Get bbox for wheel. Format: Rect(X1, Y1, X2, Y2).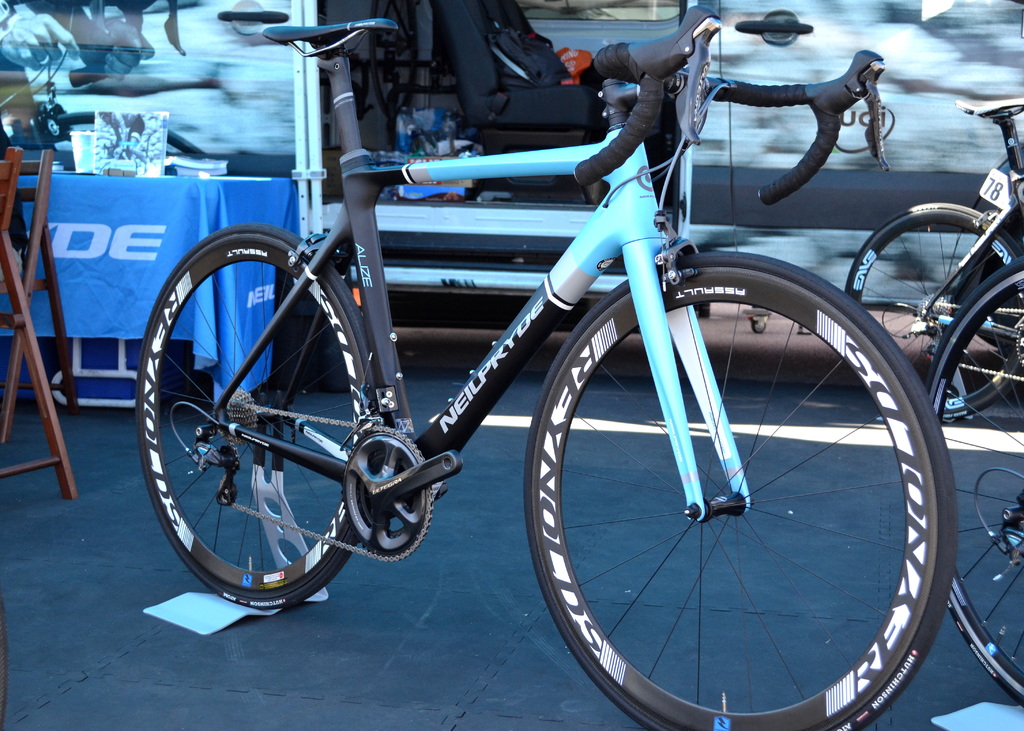
Rect(509, 249, 965, 730).
